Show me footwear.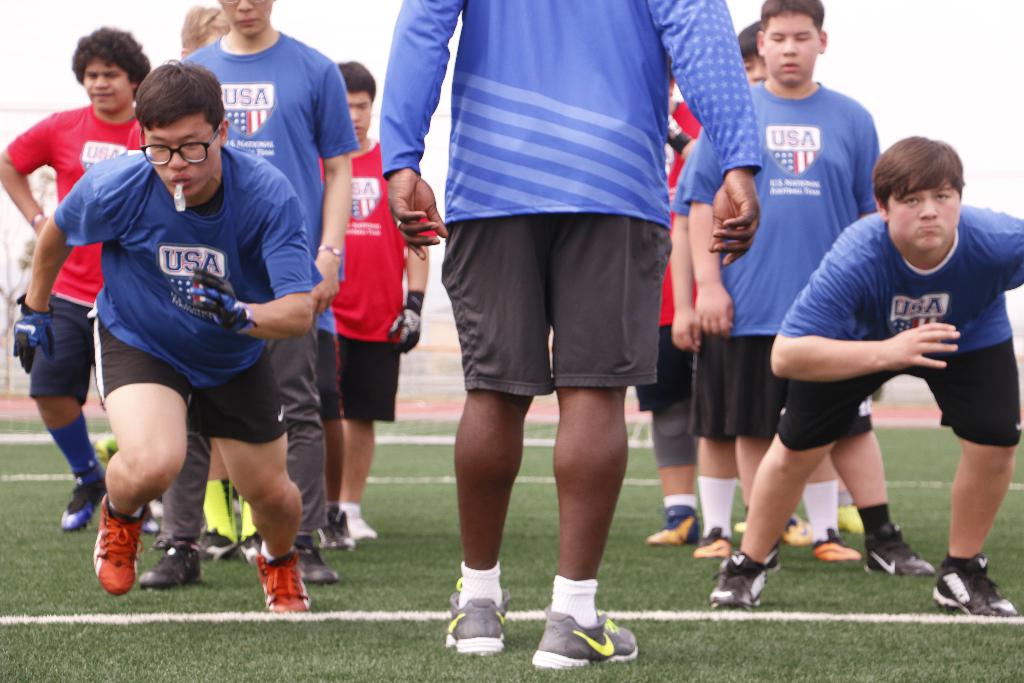
footwear is here: box=[644, 512, 700, 545].
